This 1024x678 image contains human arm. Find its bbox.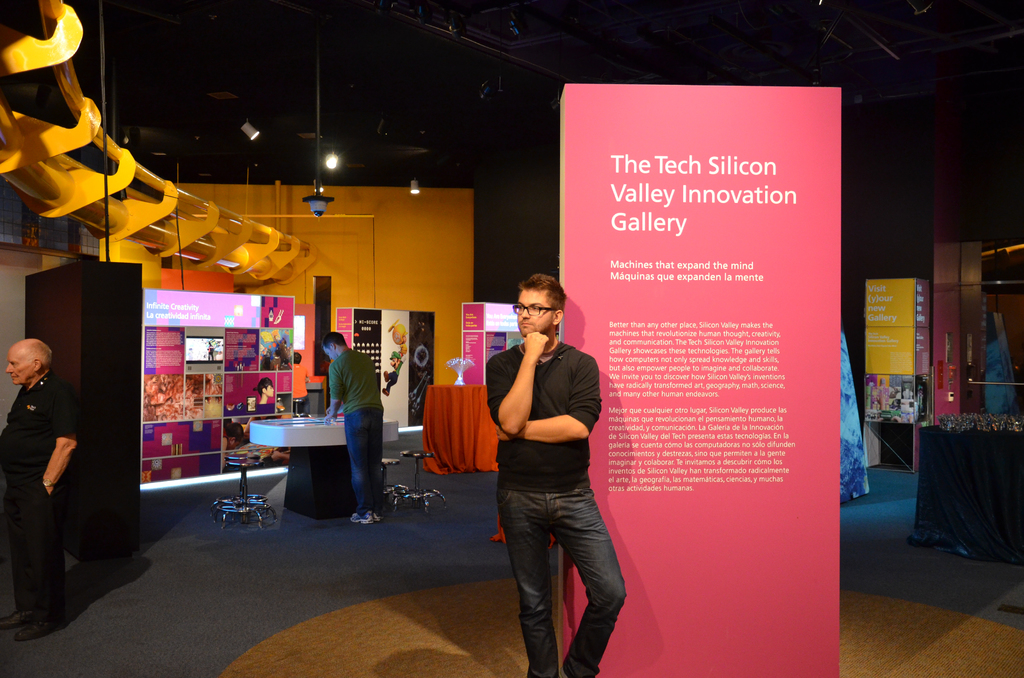
region(43, 392, 77, 500).
